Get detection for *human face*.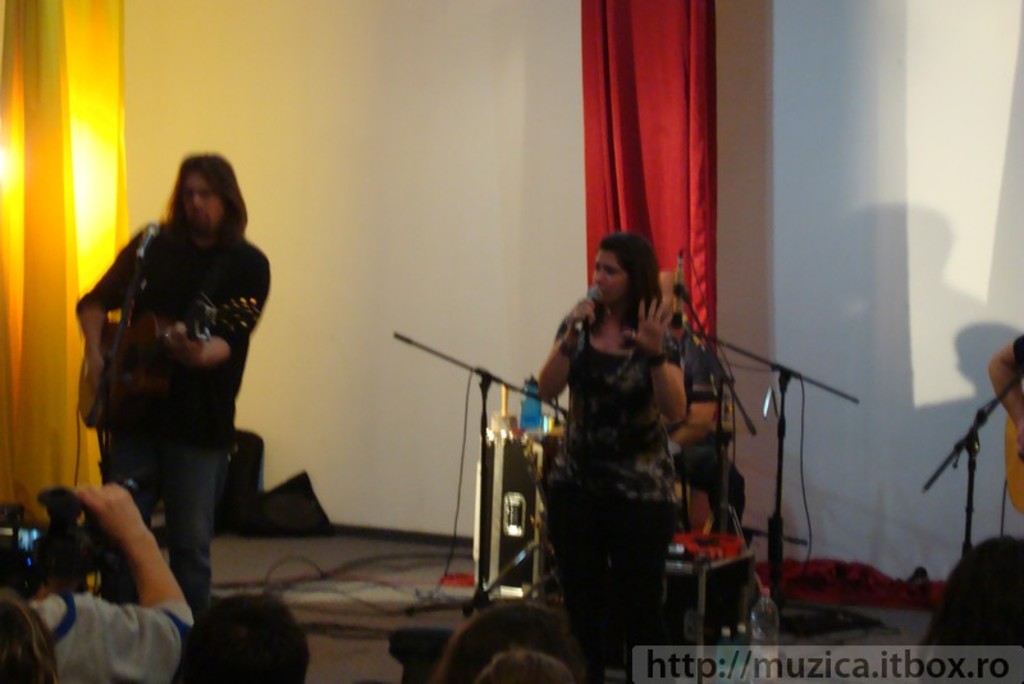
Detection: 596/251/625/301.
